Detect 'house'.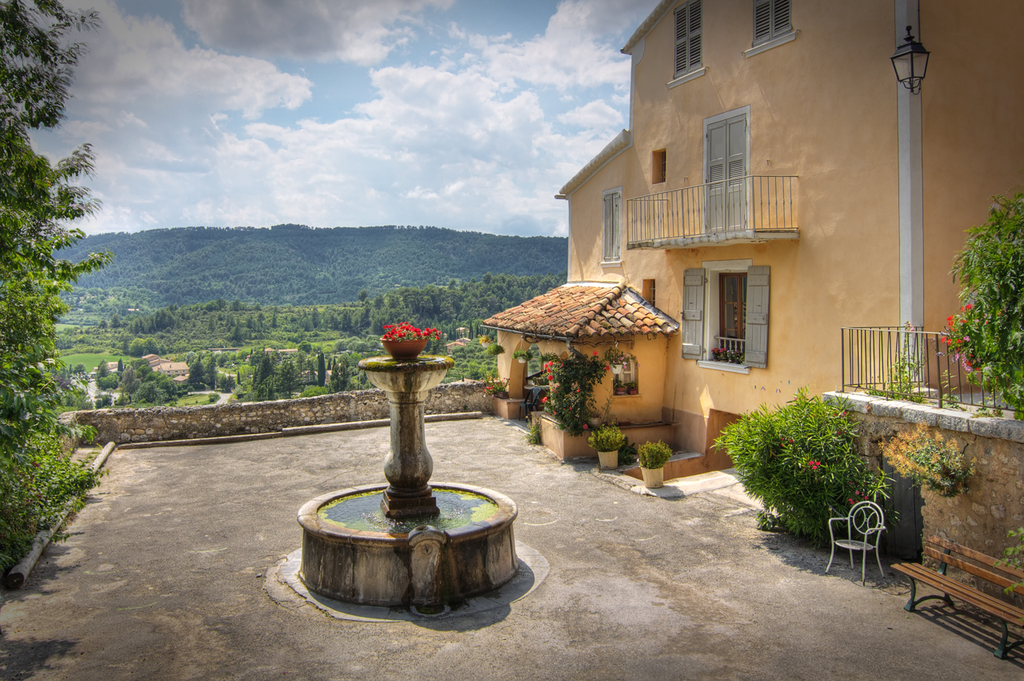
Detected at 558, 2, 1023, 463.
